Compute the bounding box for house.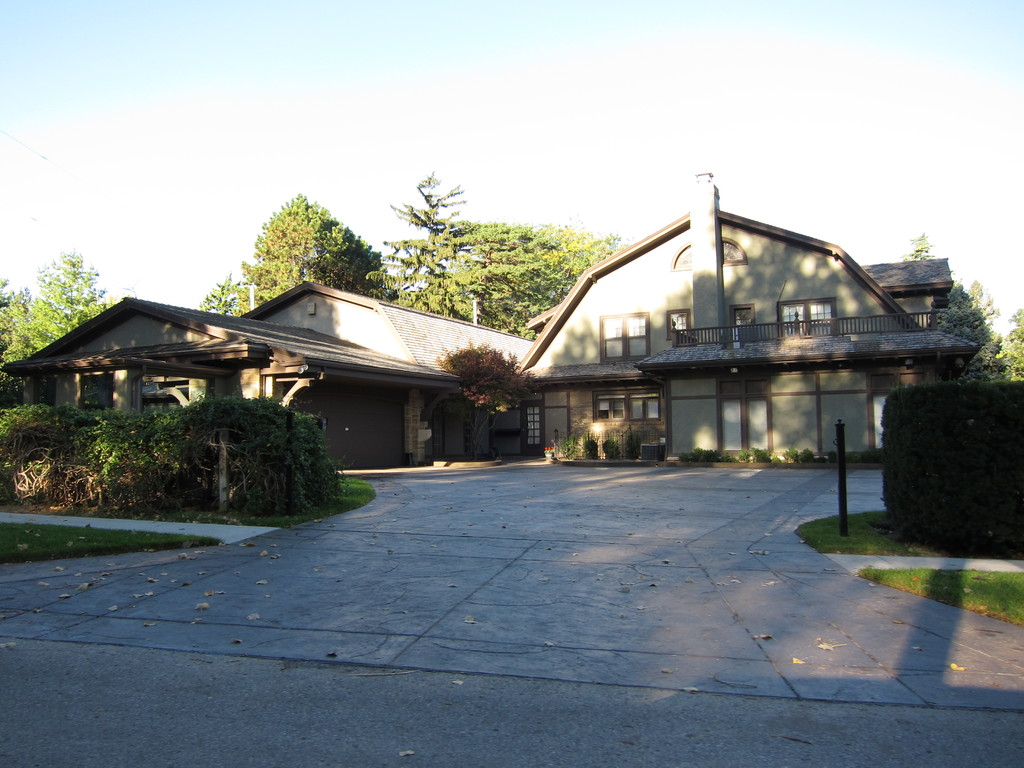
{"left": 36, "top": 269, "right": 568, "bottom": 490}.
